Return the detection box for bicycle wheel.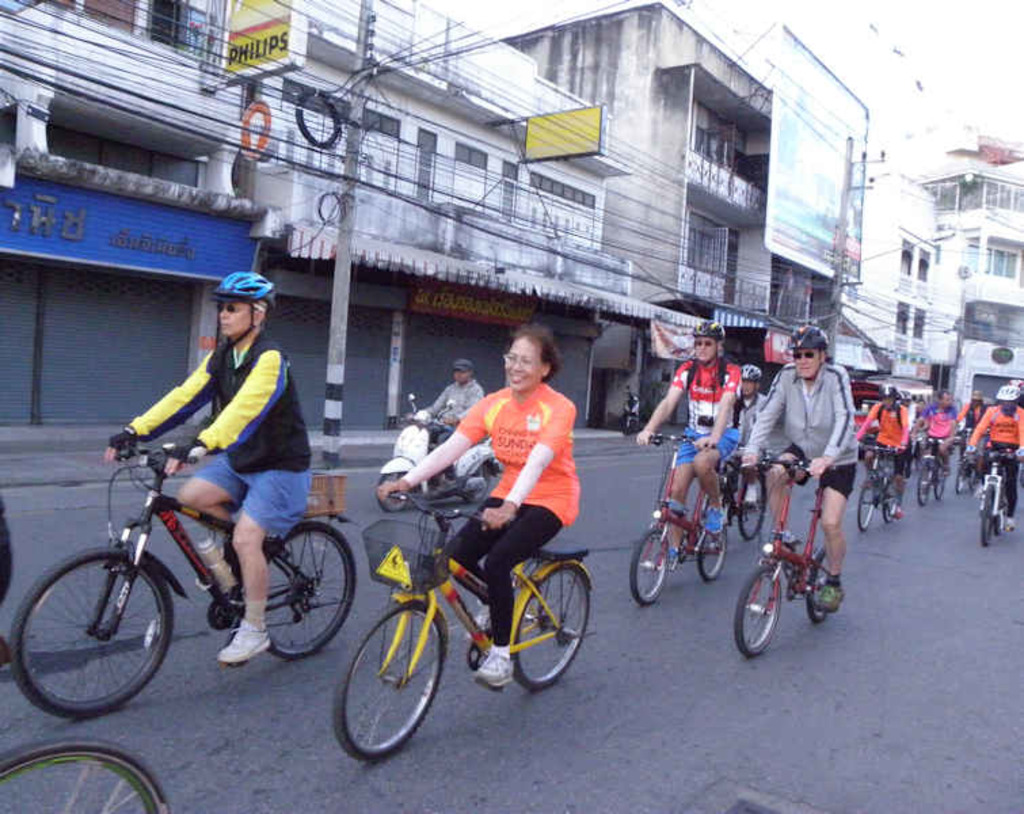
[734,473,766,539].
